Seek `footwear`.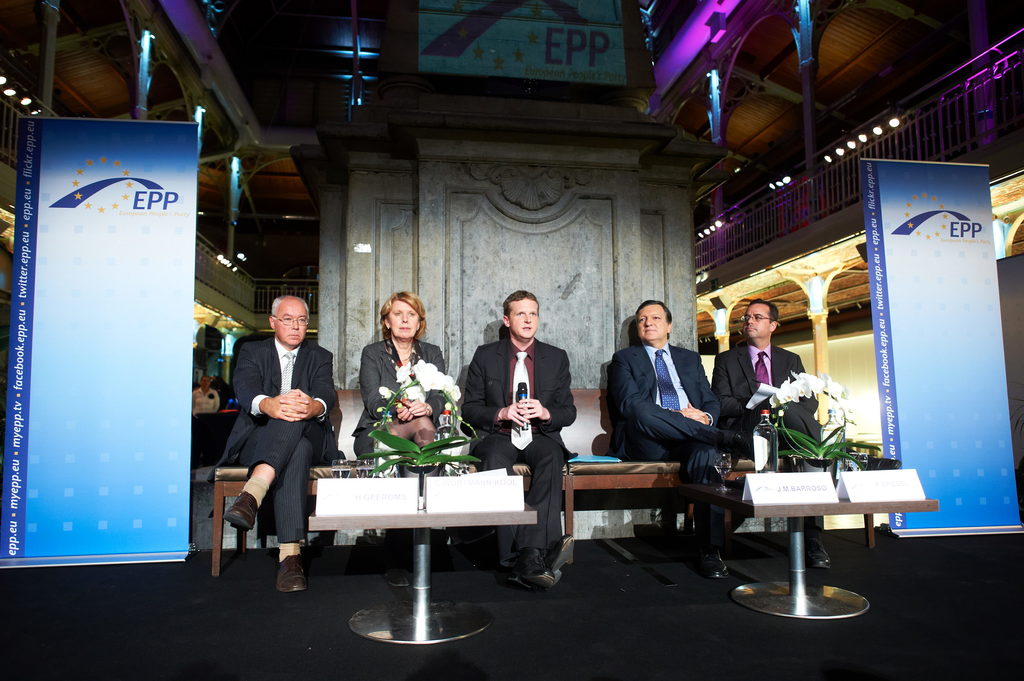
detection(860, 456, 900, 471).
